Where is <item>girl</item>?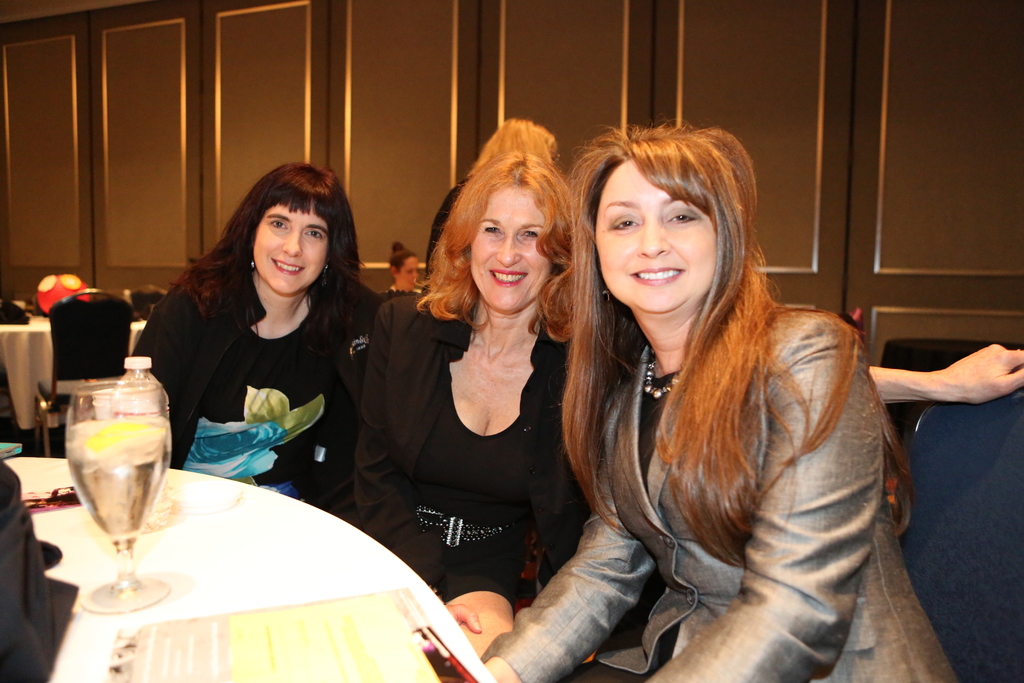
123/150/390/518.
